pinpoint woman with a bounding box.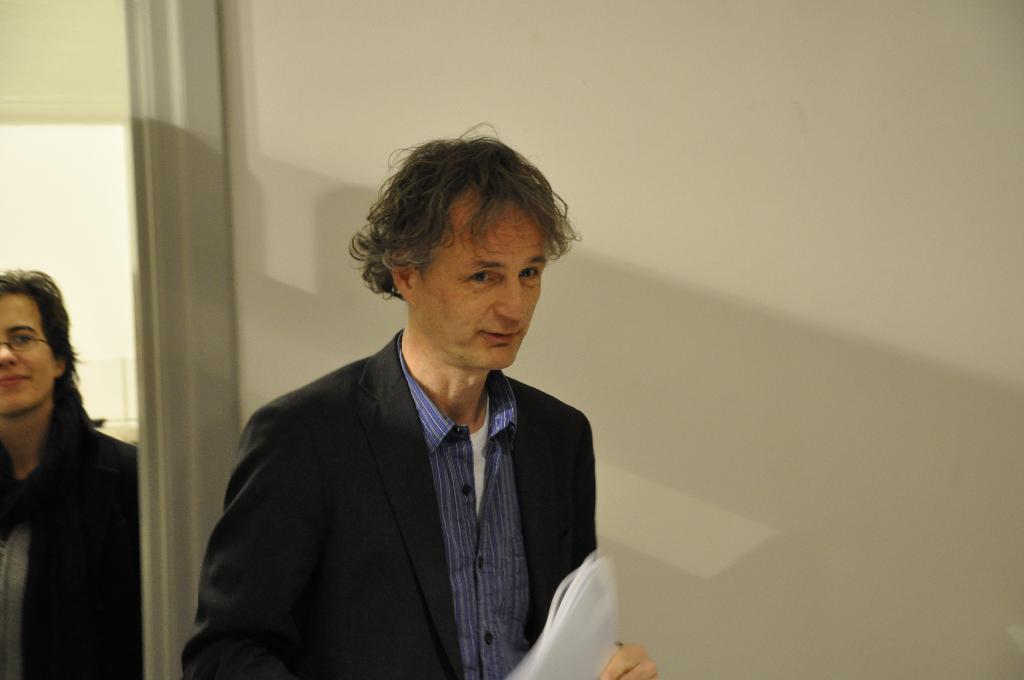
rect(0, 255, 138, 671).
